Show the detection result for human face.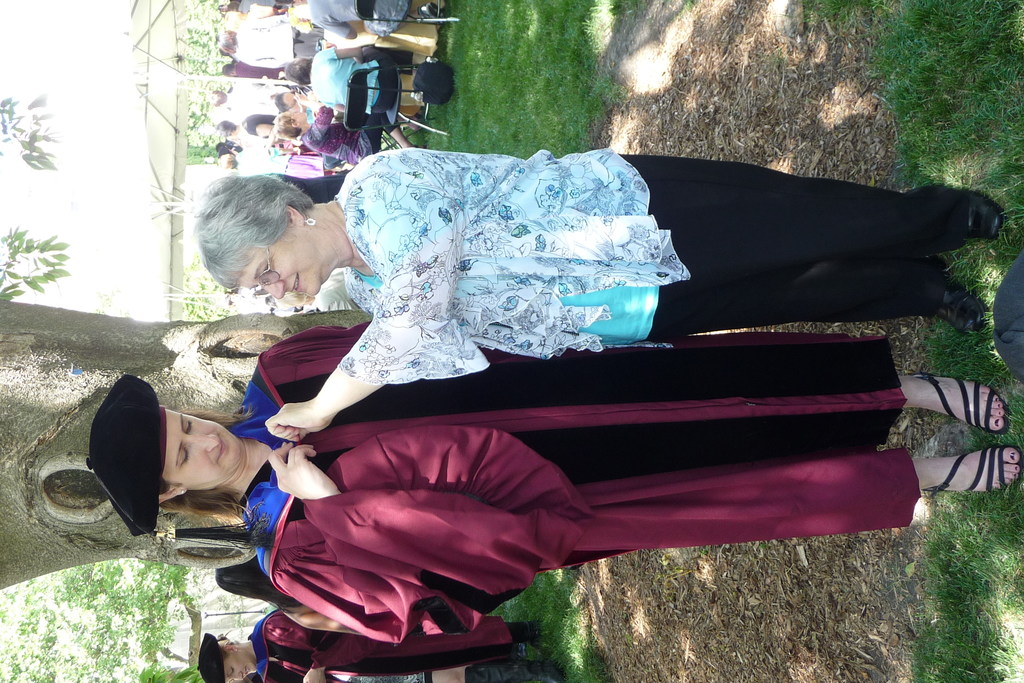
rect(168, 409, 239, 488).
